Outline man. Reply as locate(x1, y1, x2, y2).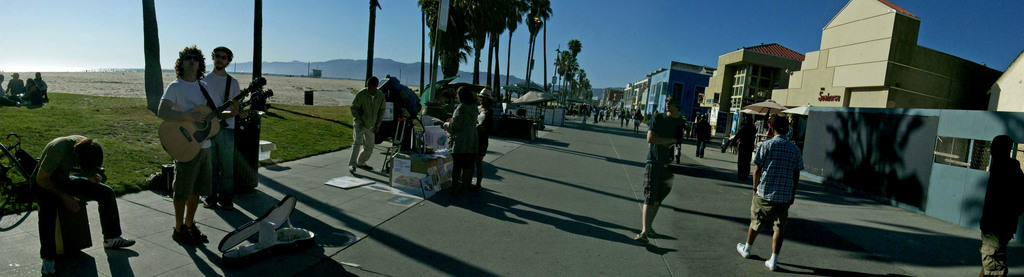
locate(353, 74, 388, 169).
